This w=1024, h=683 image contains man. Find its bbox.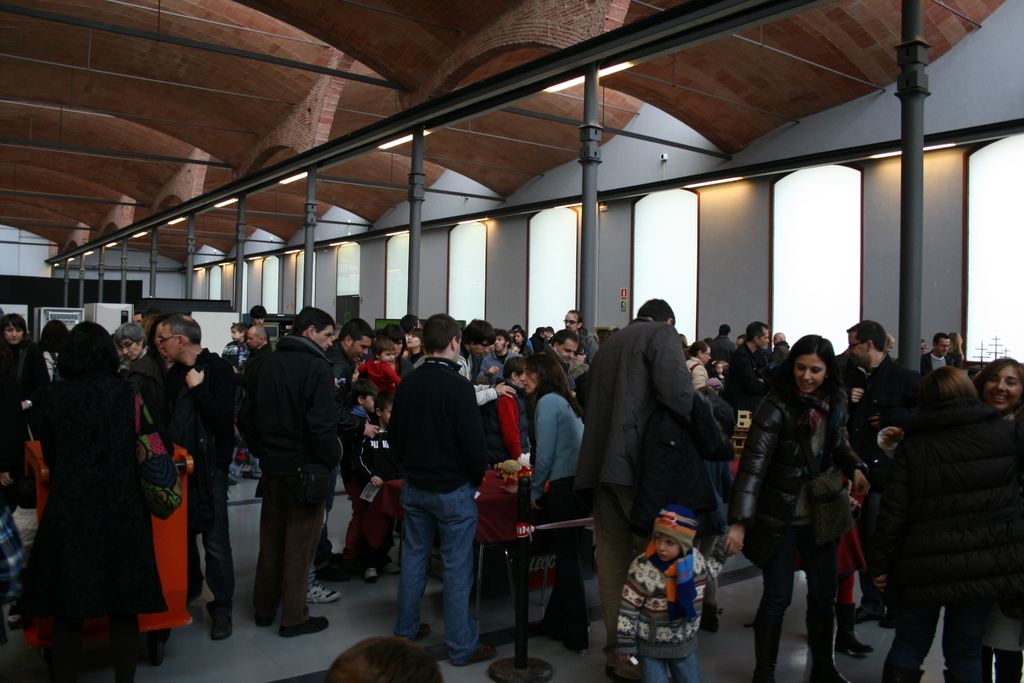
(left=543, top=329, right=579, bottom=397).
